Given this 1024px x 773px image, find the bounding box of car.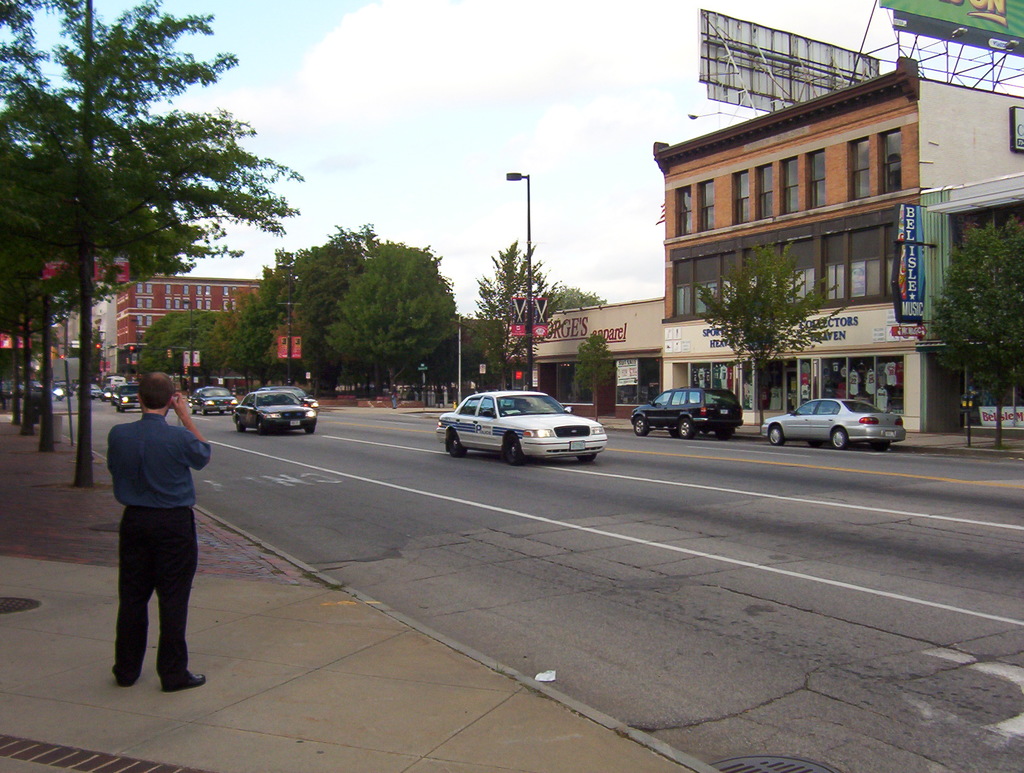
box(54, 382, 73, 396).
